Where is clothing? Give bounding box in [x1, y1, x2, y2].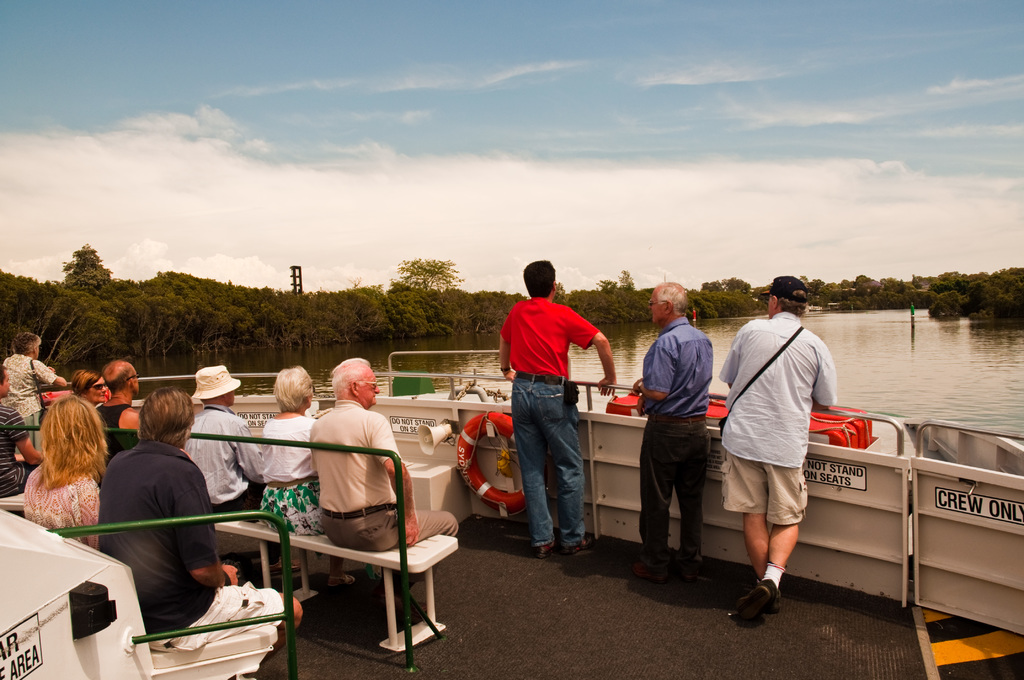
[191, 401, 257, 510].
